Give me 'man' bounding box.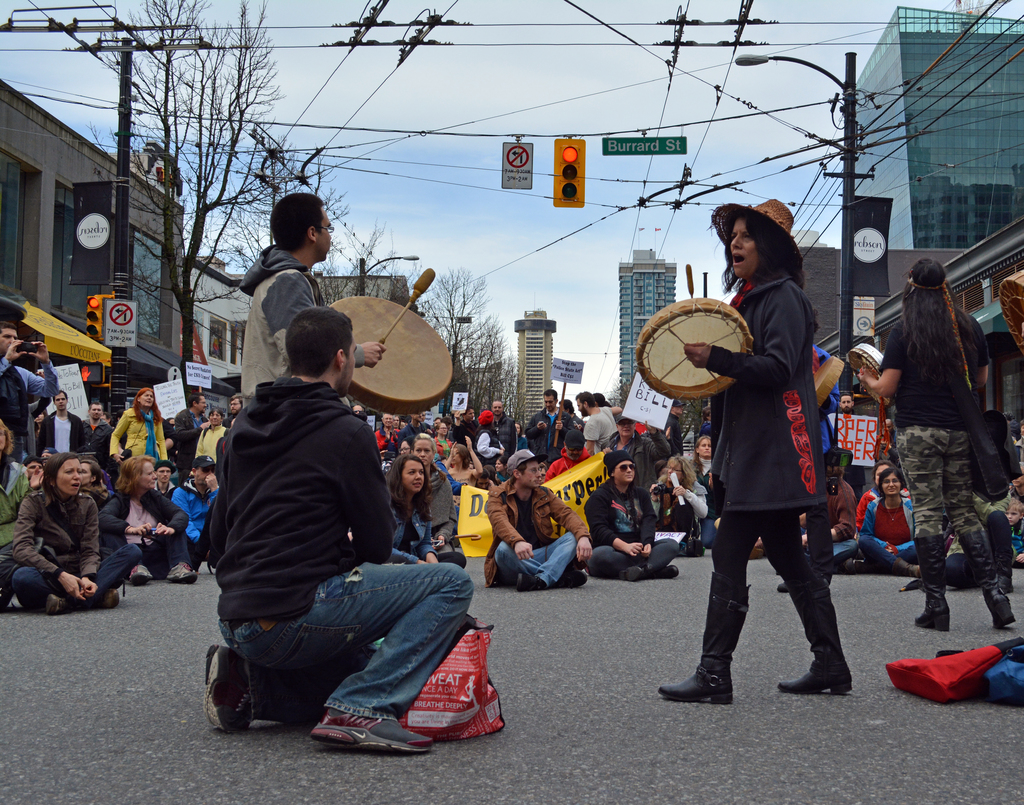
[0, 321, 61, 460].
